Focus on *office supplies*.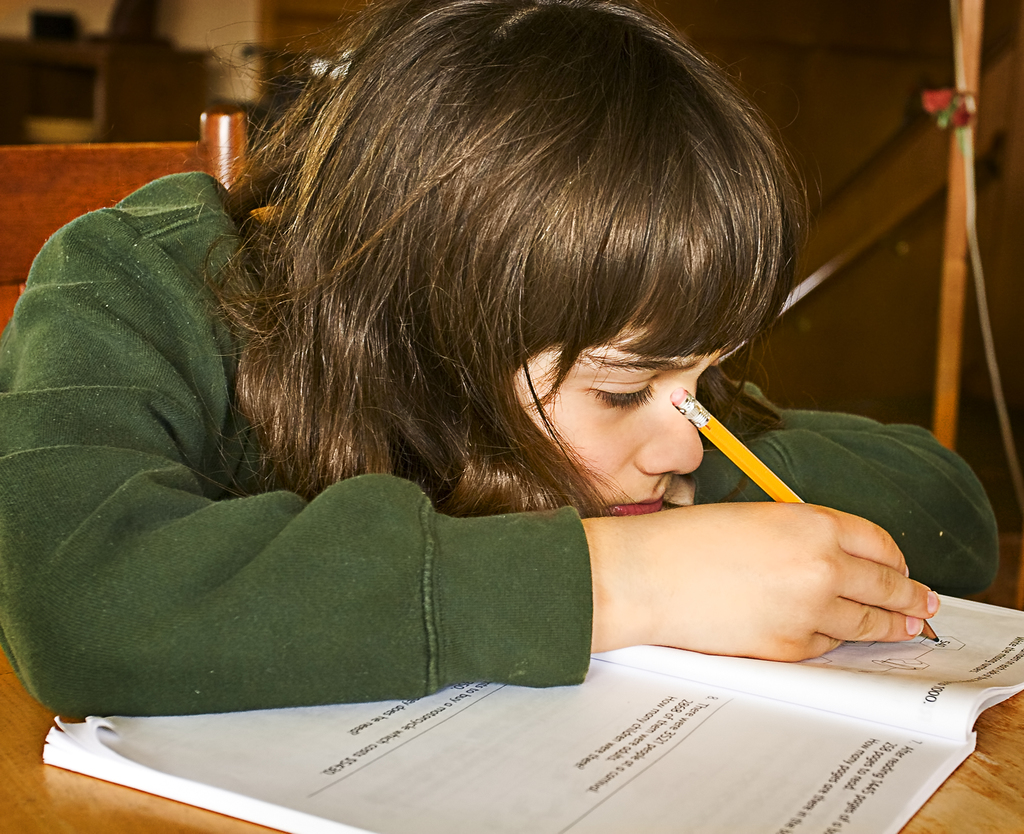
Focused at 671/386/938/643.
